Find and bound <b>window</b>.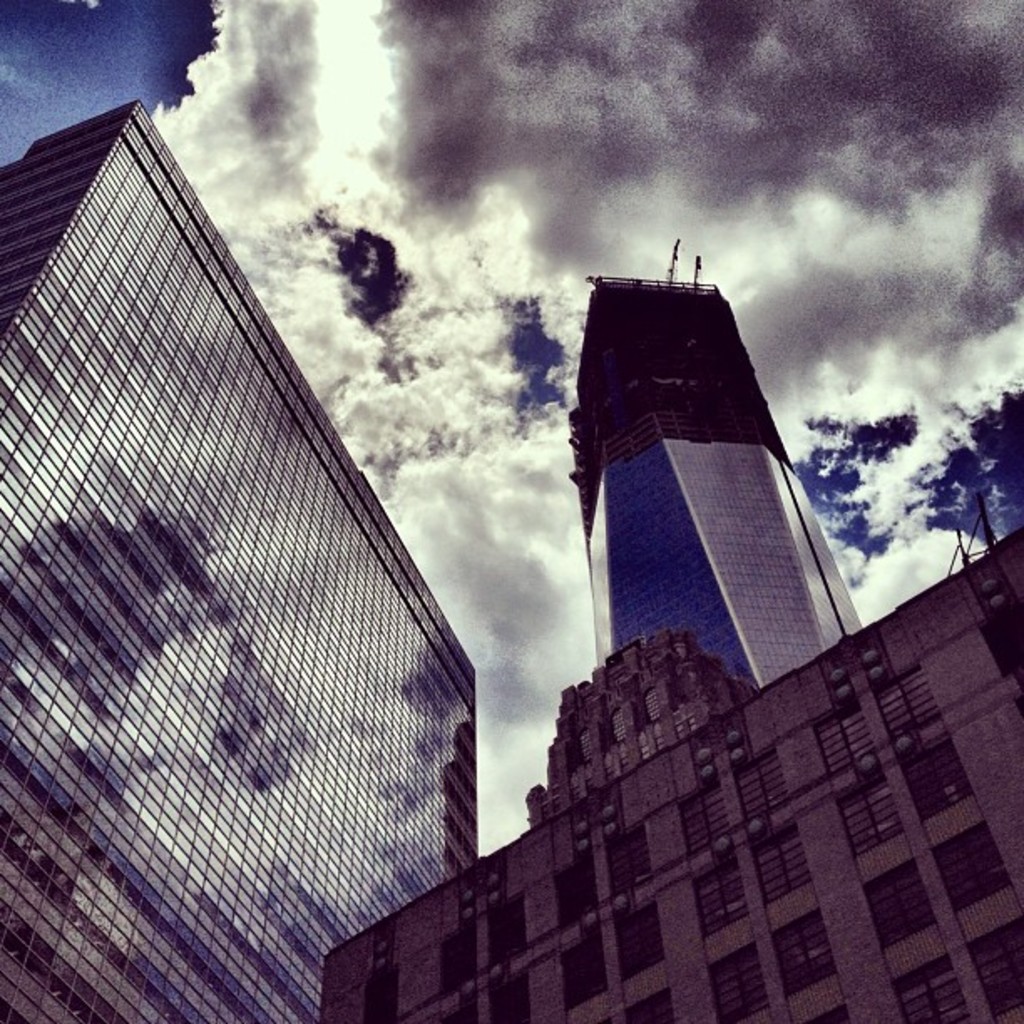
Bound: select_region(485, 885, 520, 964).
